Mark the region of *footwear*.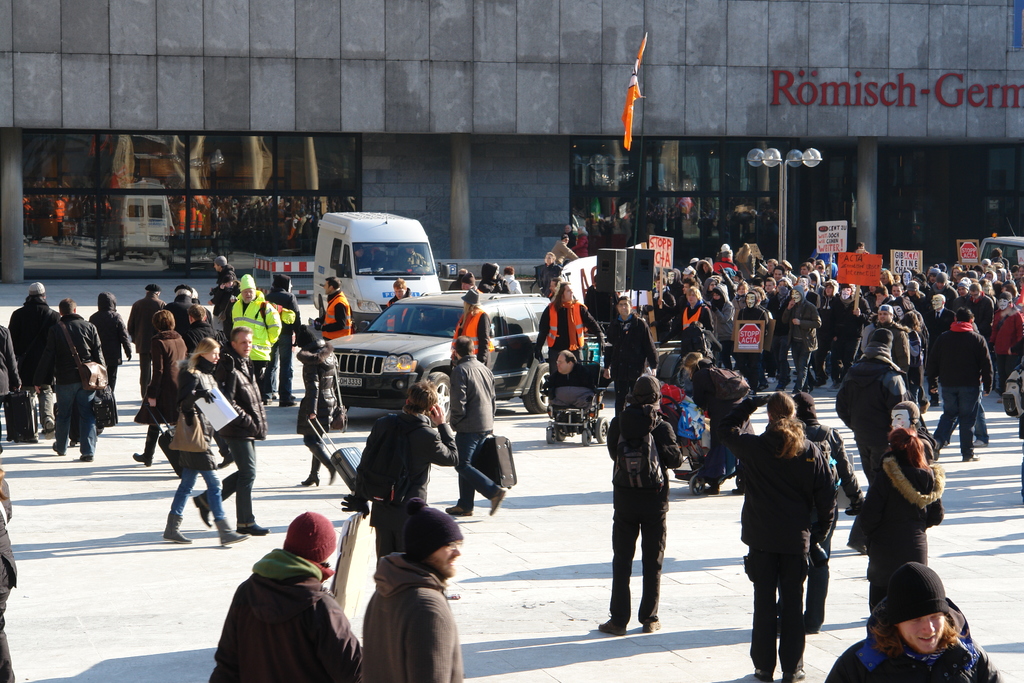
Region: <region>728, 486, 745, 496</region>.
